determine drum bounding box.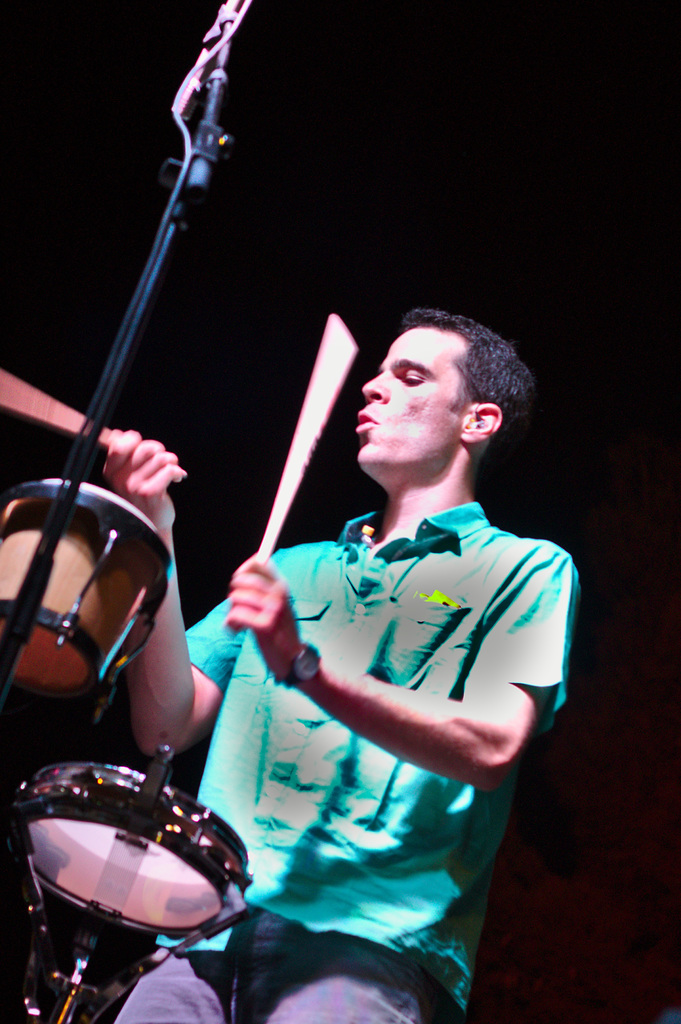
Determined: (6,764,257,941).
